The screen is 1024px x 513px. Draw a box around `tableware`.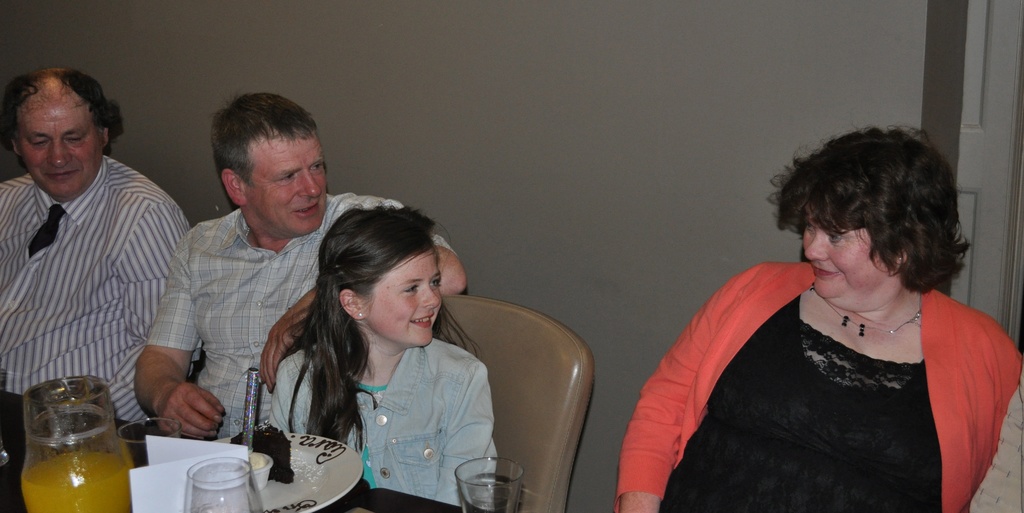
(20, 366, 140, 512).
